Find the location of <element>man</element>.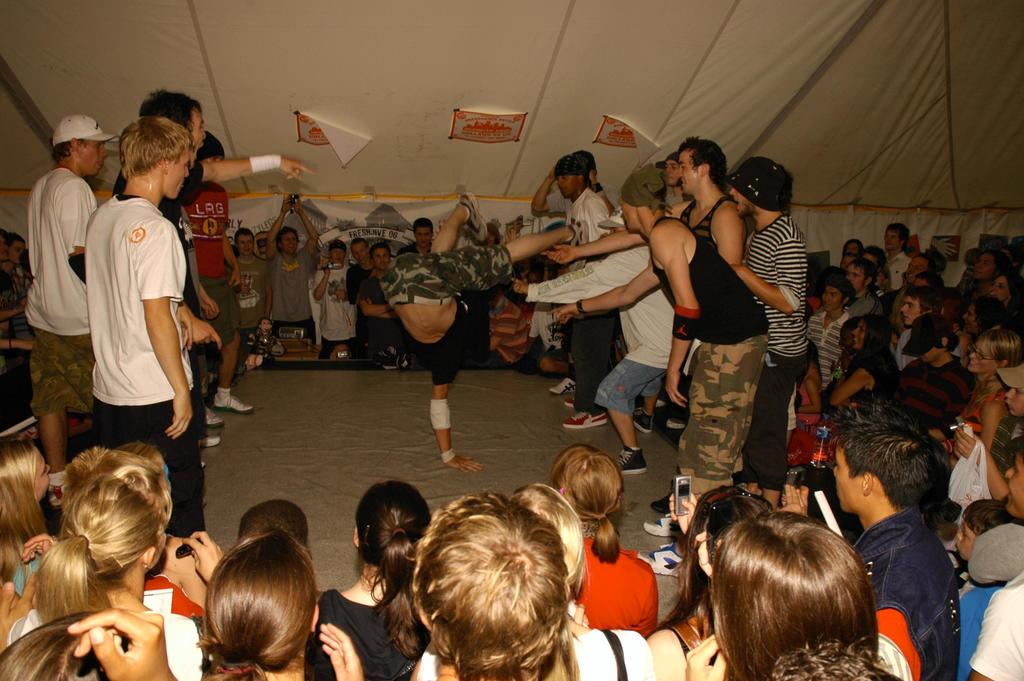
Location: rect(229, 224, 262, 360).
